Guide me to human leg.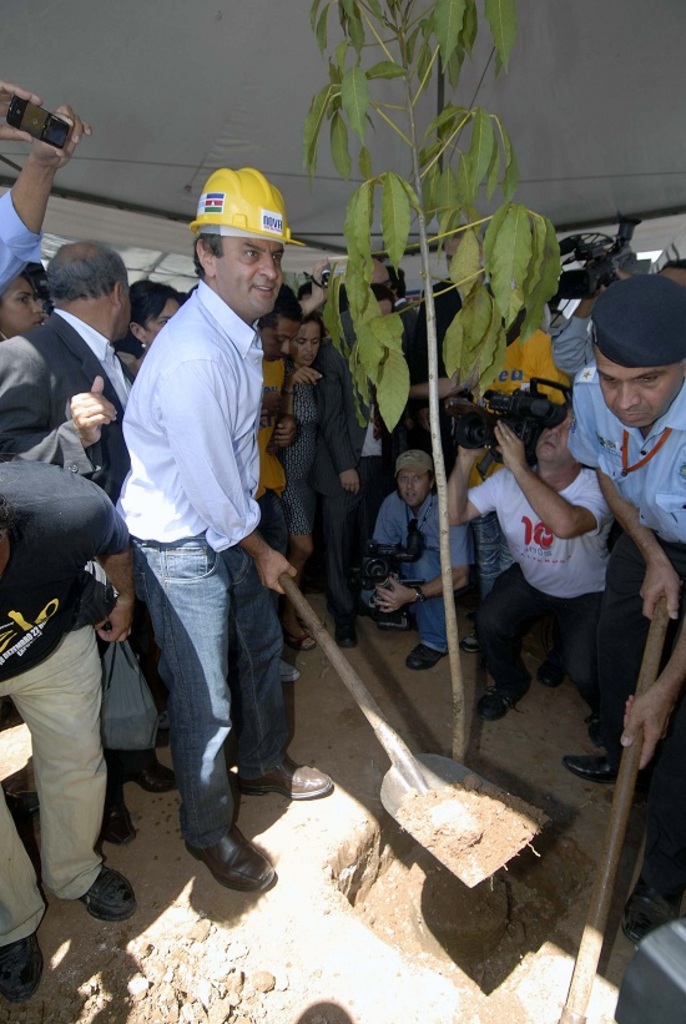
Guidance: {"left": 479, "top": 566, "right": 545, "bottom": 718}.
